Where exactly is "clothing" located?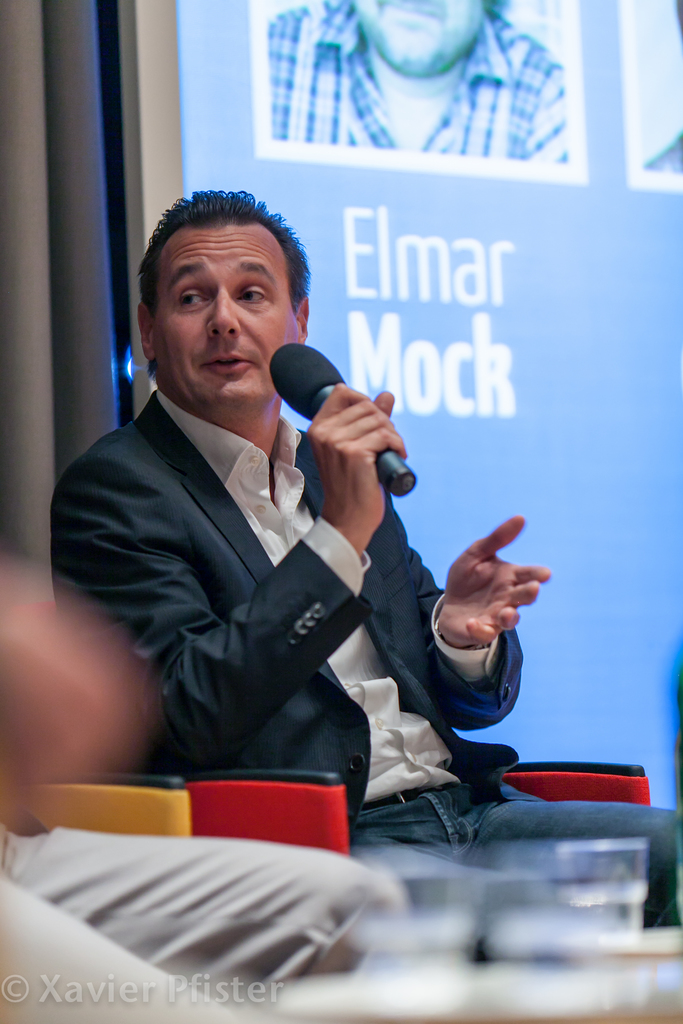
Its bounding box is left=51, top=390, right=682, bottom=930.
